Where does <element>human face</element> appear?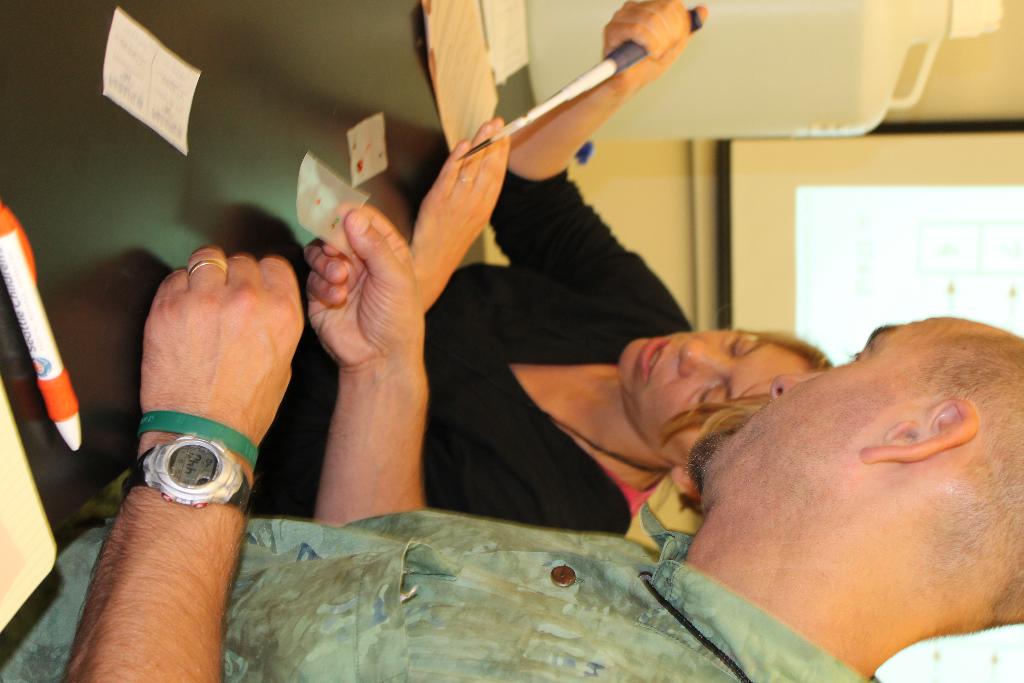
Appears at (left=685, top=317, right=1023, bottom=514).
